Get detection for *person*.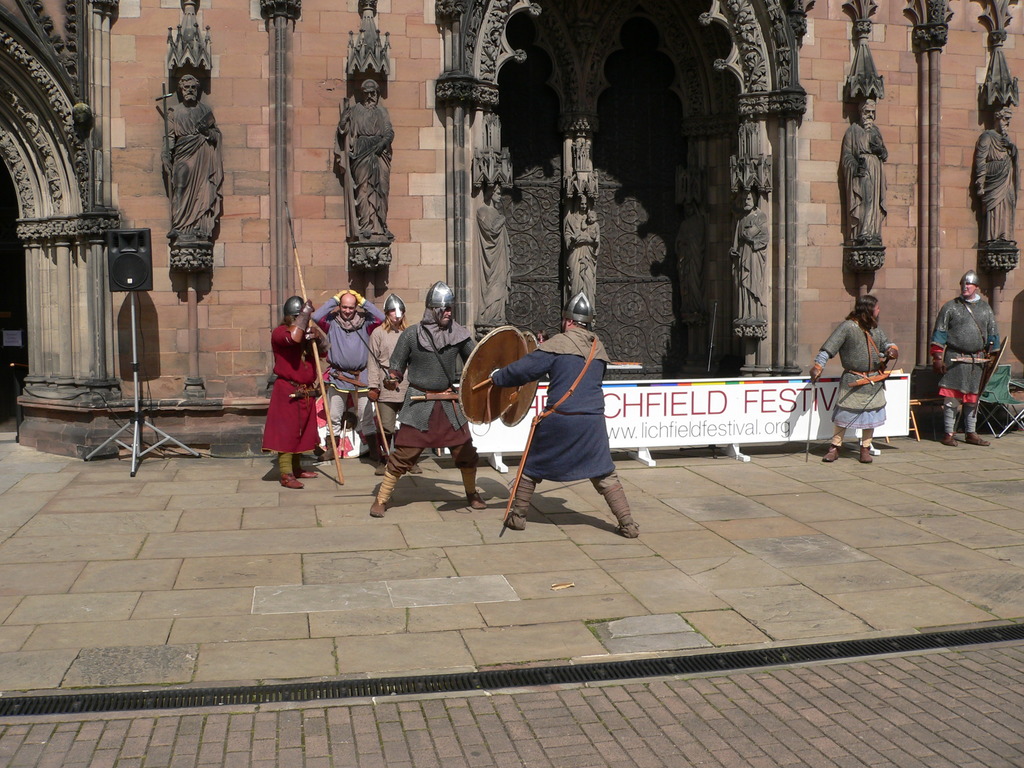
Detection: locate(264, 291, 330, 490).
